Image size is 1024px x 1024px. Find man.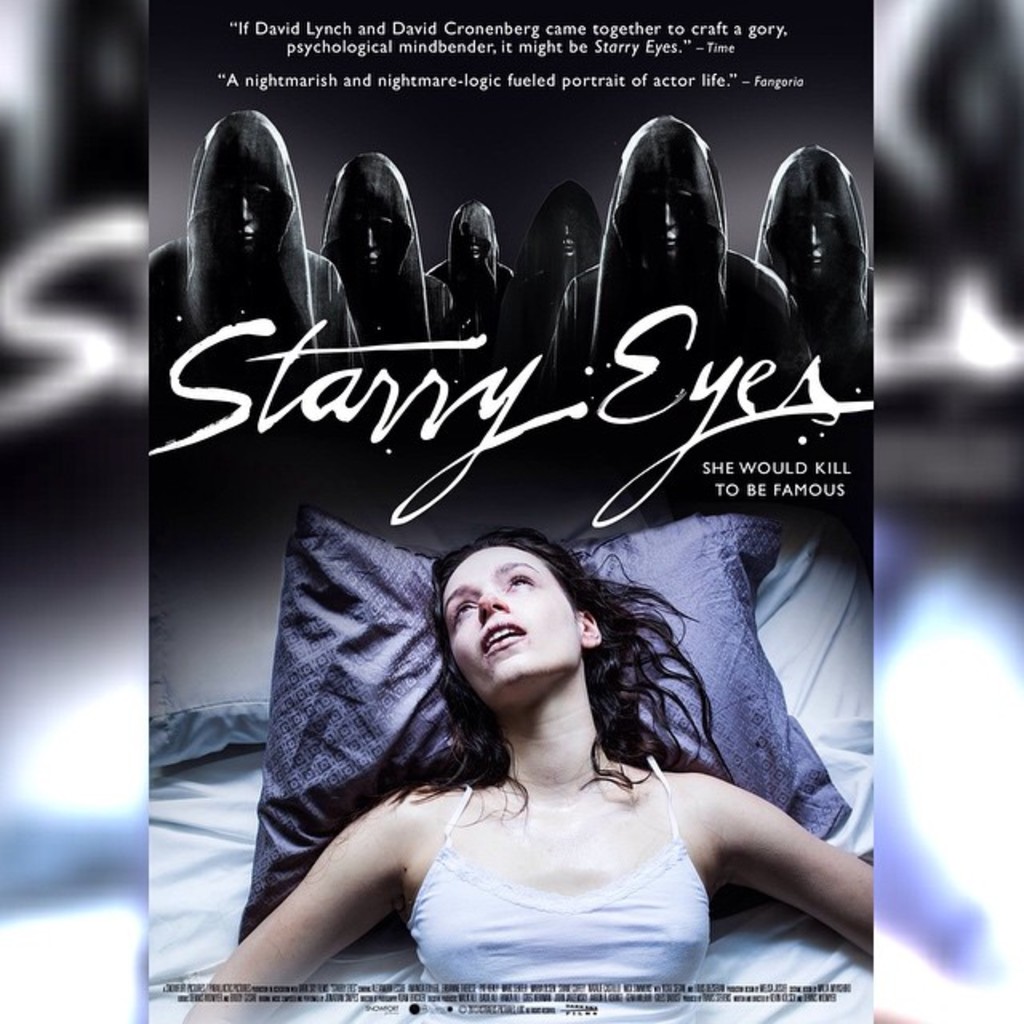
select_region(530, 178, 600, 370).
